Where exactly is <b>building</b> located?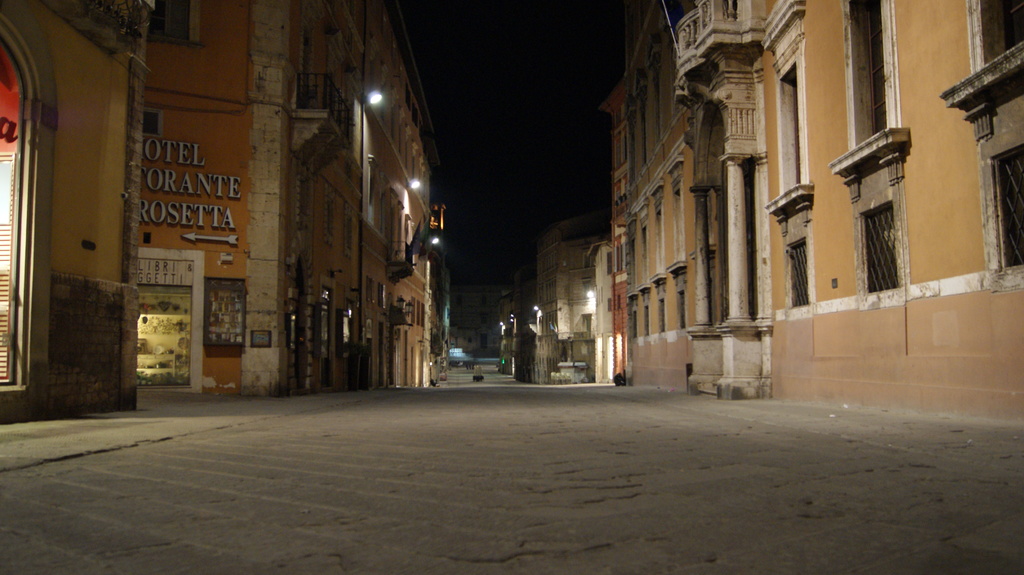
Its bounding box is x1=0 y1=0 x2=151 y2=428.
